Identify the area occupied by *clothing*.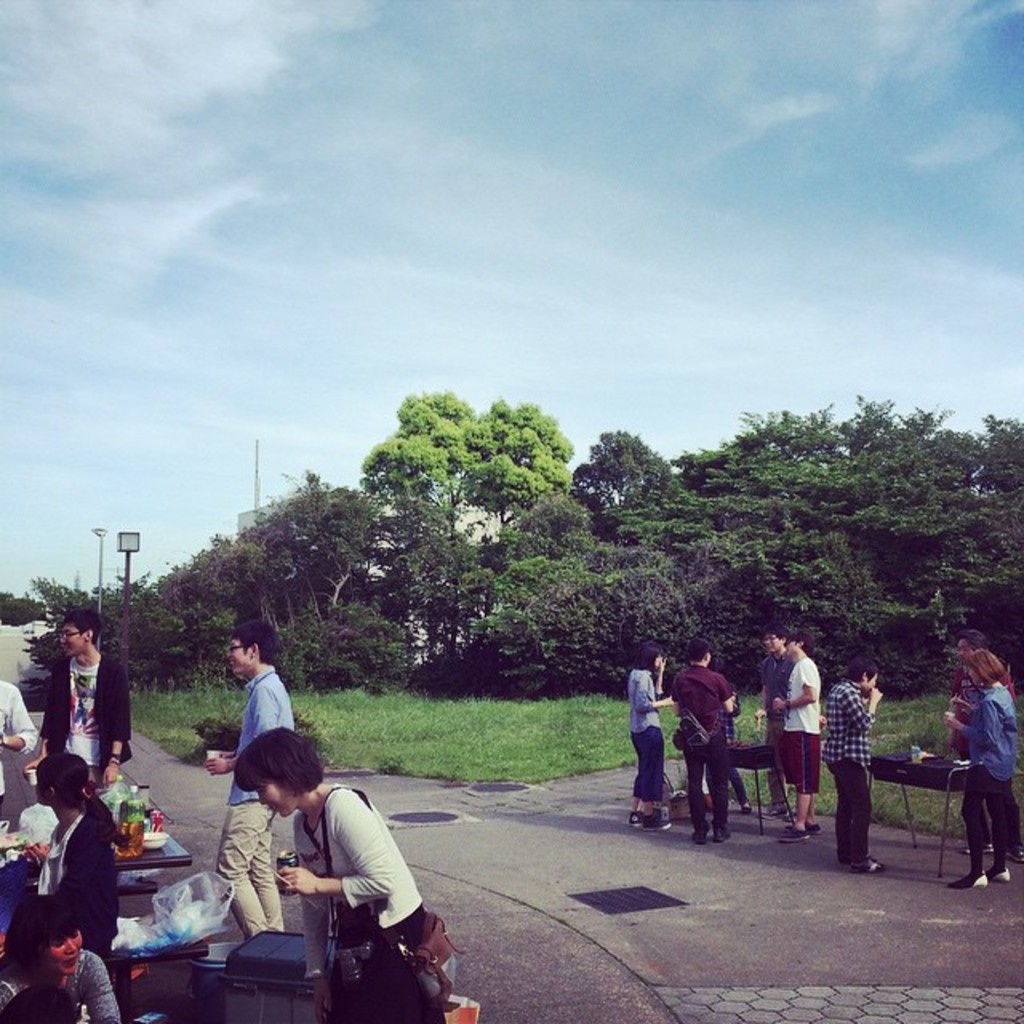
Area: [x1=626, y1=667, x2=664, y2=797].
